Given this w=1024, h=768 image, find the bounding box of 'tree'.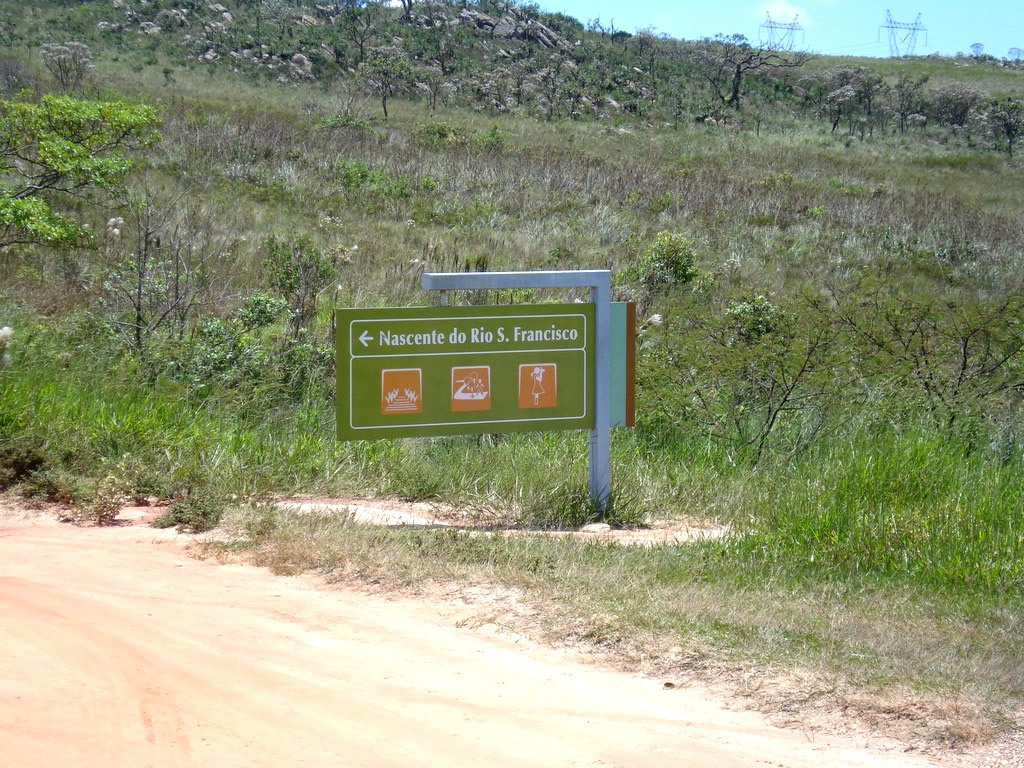
box=[417, 24, 475, 75].
